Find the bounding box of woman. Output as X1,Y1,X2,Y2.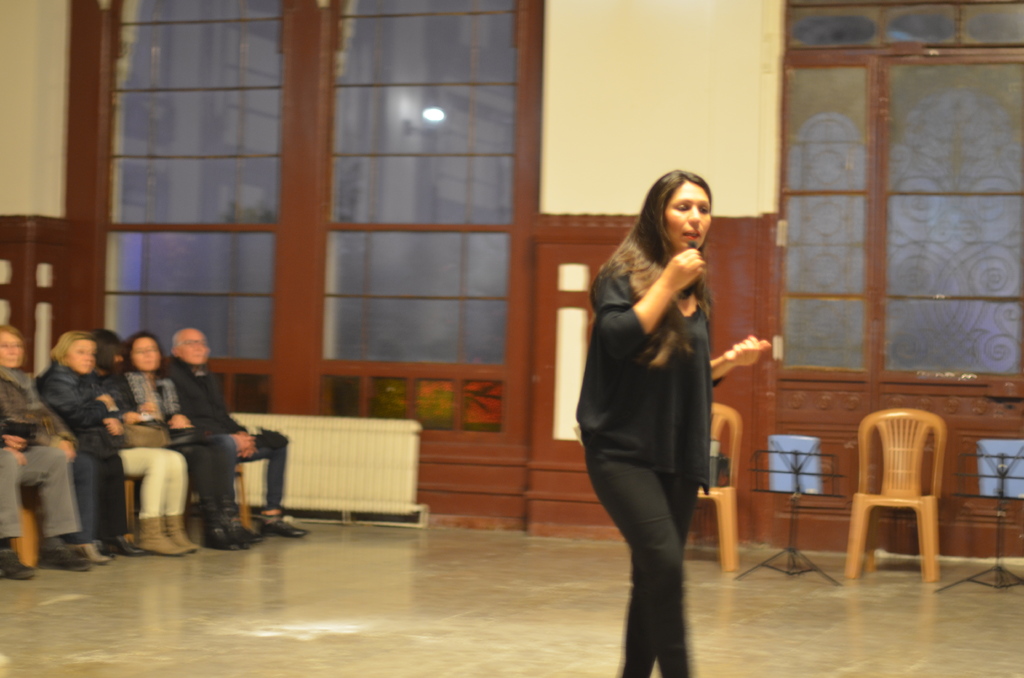
568,165,737,652.
